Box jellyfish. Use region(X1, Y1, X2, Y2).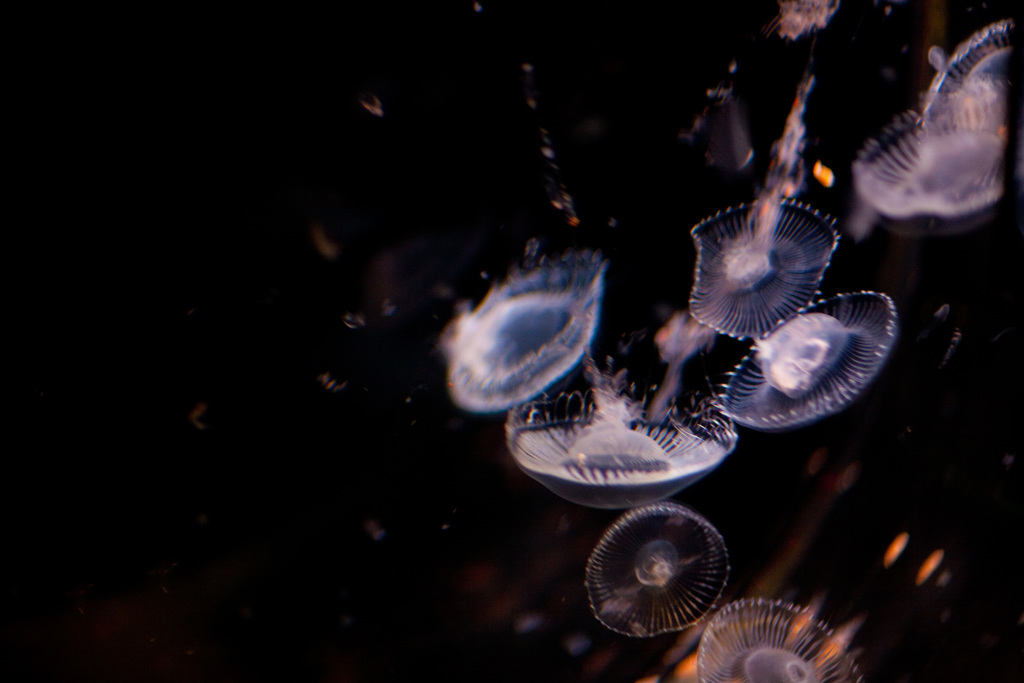
region(432, 243, 607, 412).
